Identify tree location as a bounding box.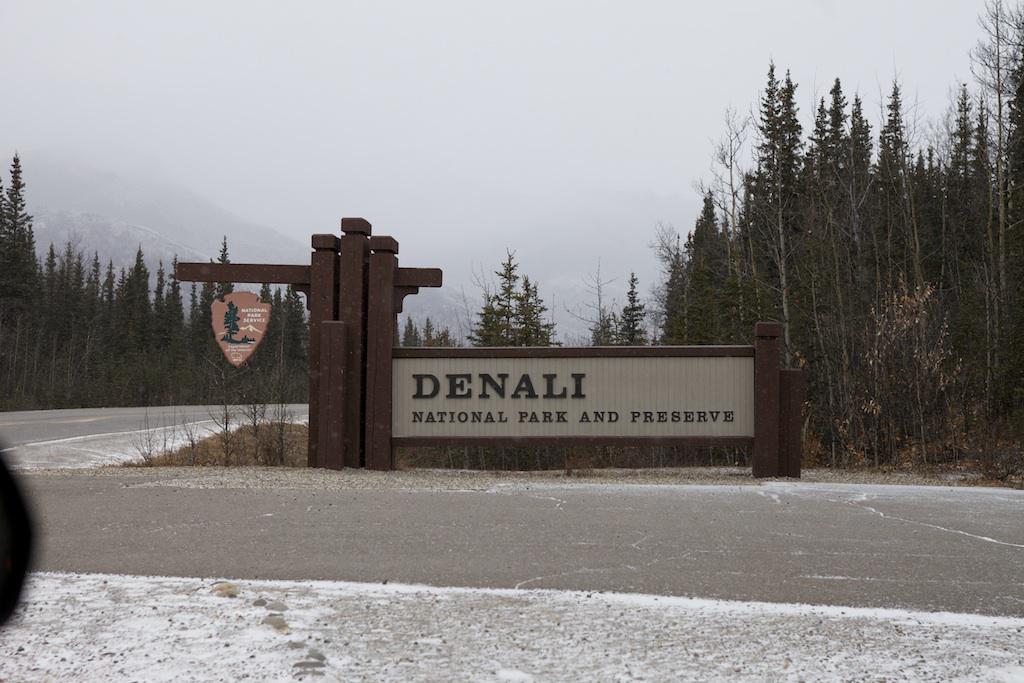
x1=475 y1=246 x2=551 y2=341.
